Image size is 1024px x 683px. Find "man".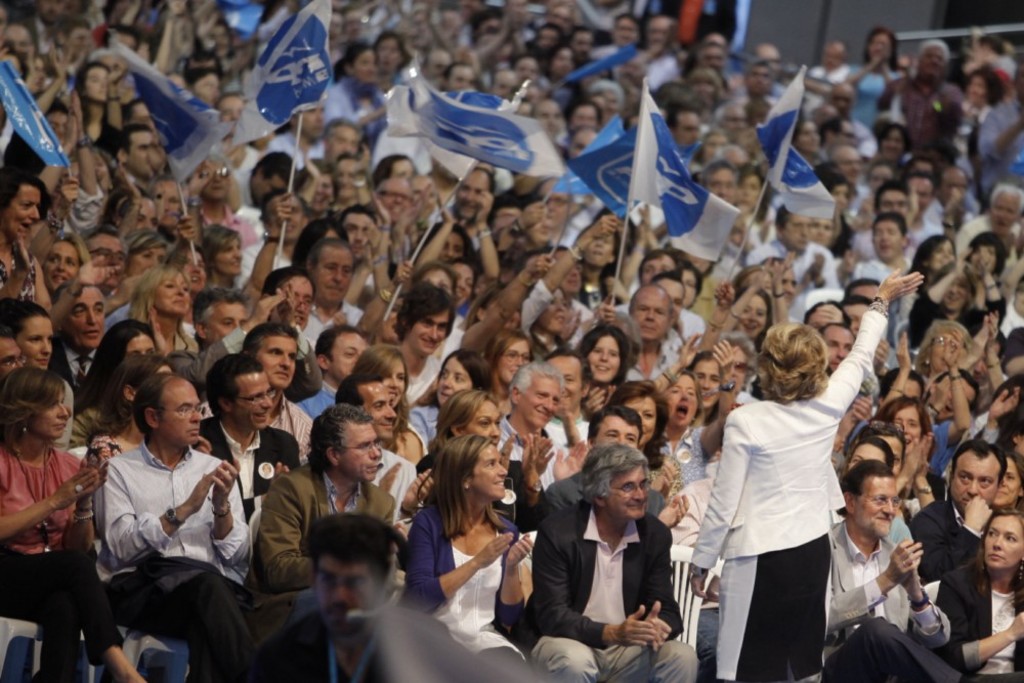
bbox=[292, 110, 359, 186].
